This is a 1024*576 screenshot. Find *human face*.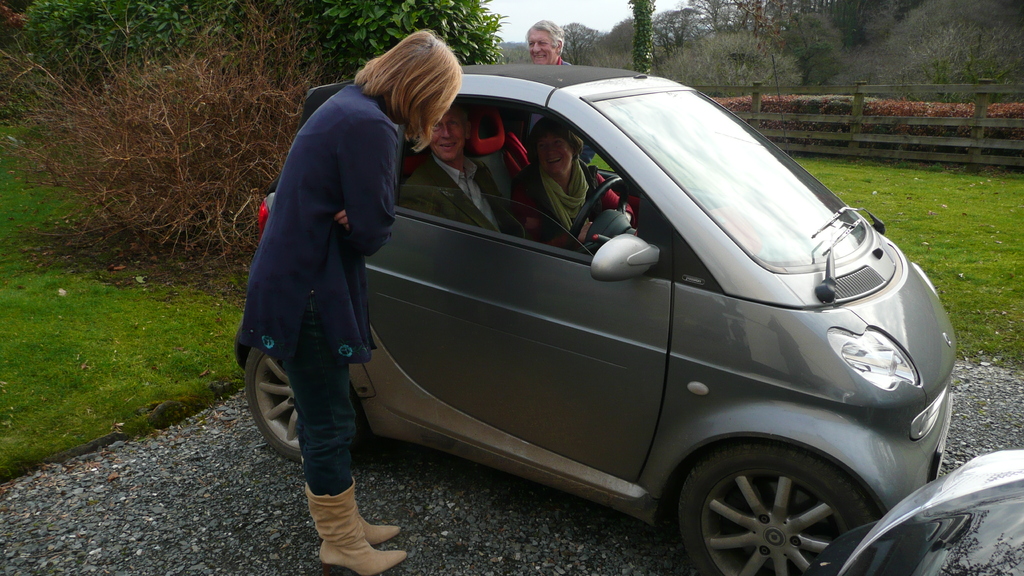
Bounding box: (536, 125, 570, 175).
